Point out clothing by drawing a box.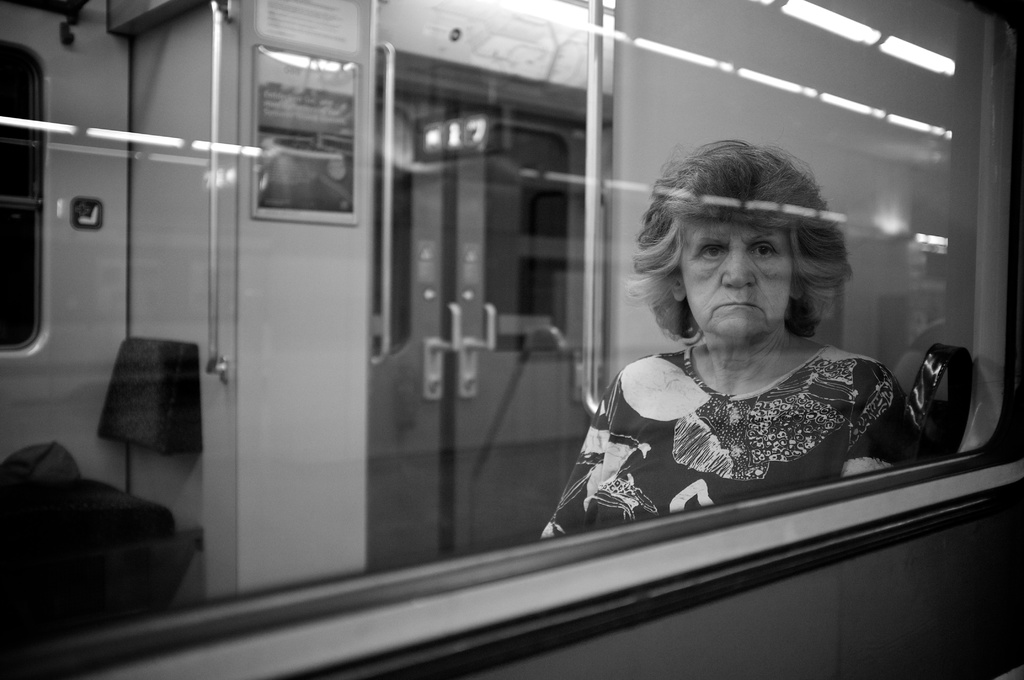
Rect(564, 303, 943, 522).
